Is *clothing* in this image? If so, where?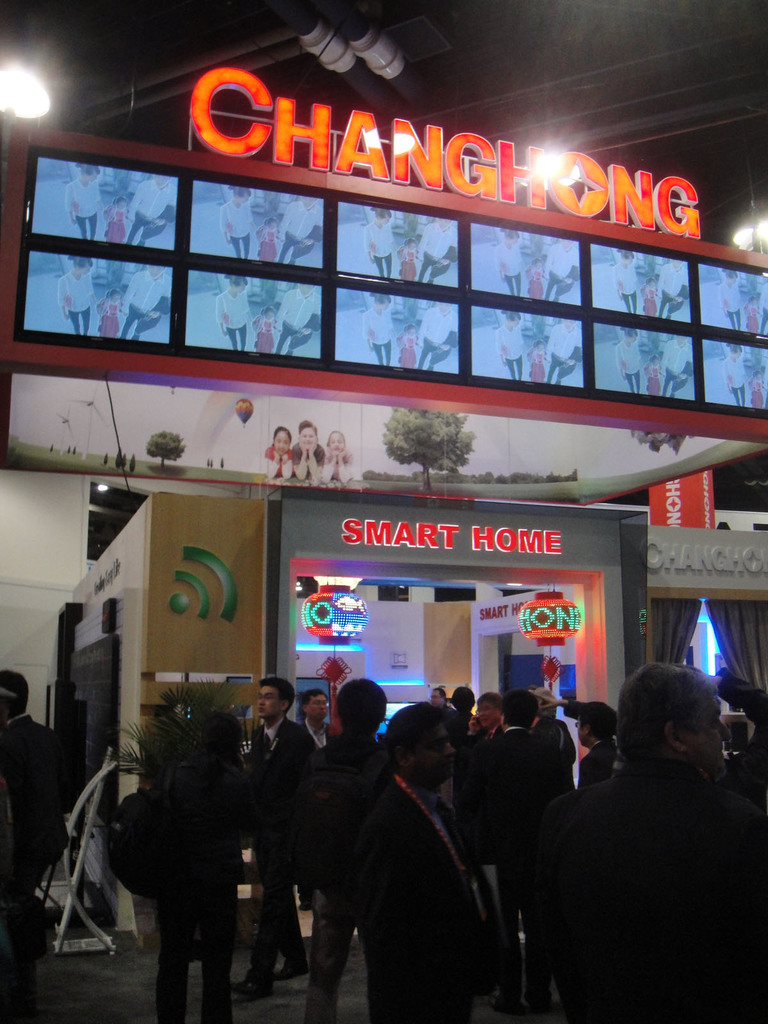
Yes, at 467 712 573 872.
